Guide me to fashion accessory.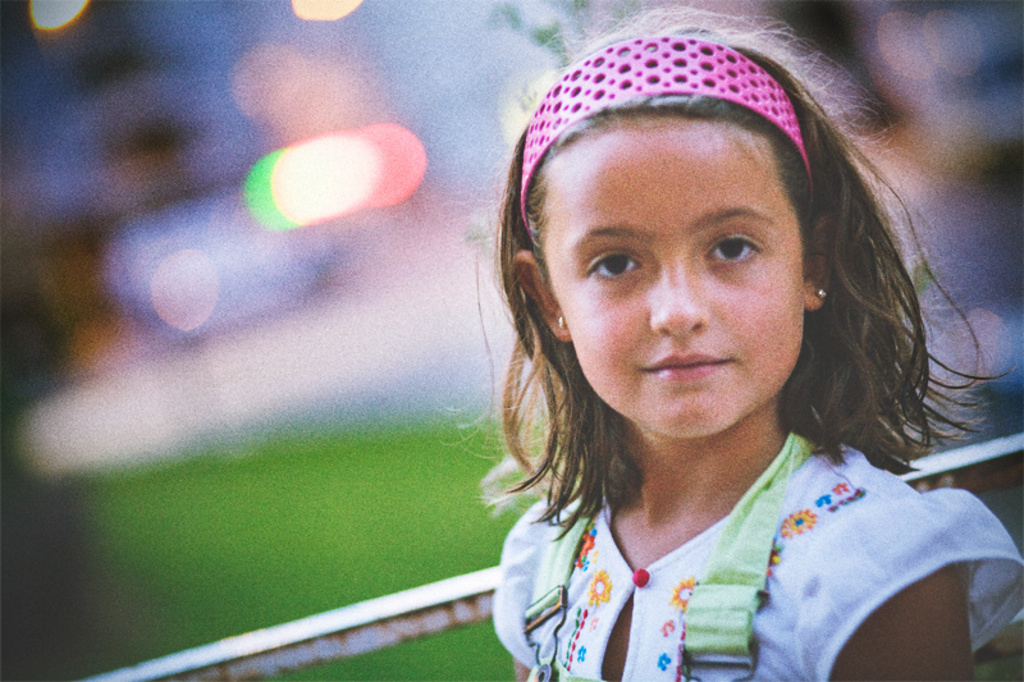
Guidance: bbox=[518, 35, 815, 216].
